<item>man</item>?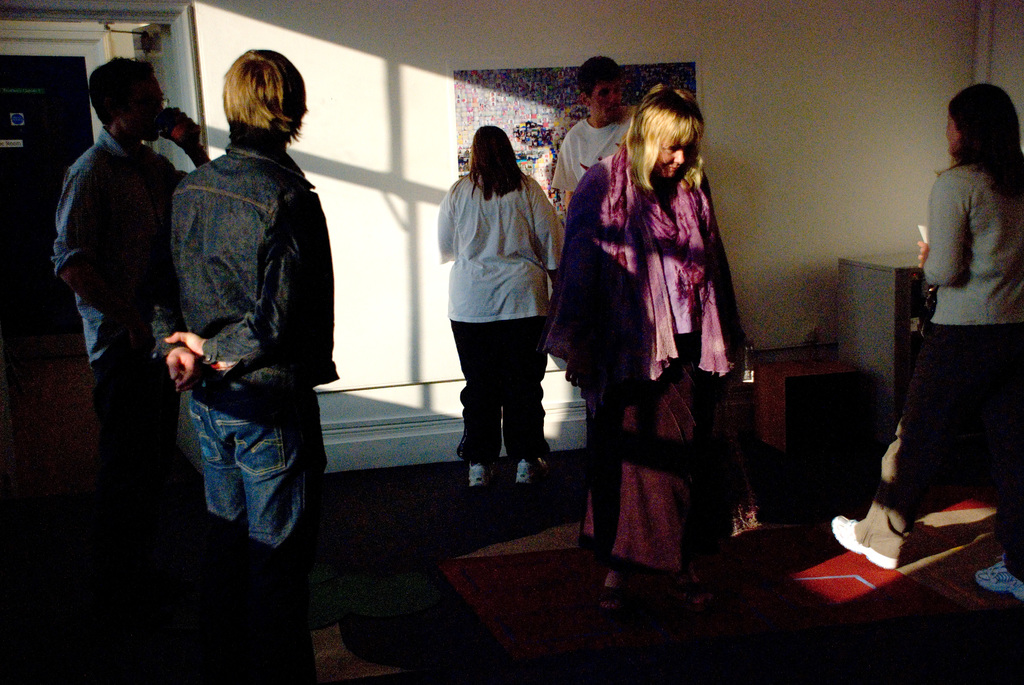
x1=41 y1=59 x2=220 y2=642
